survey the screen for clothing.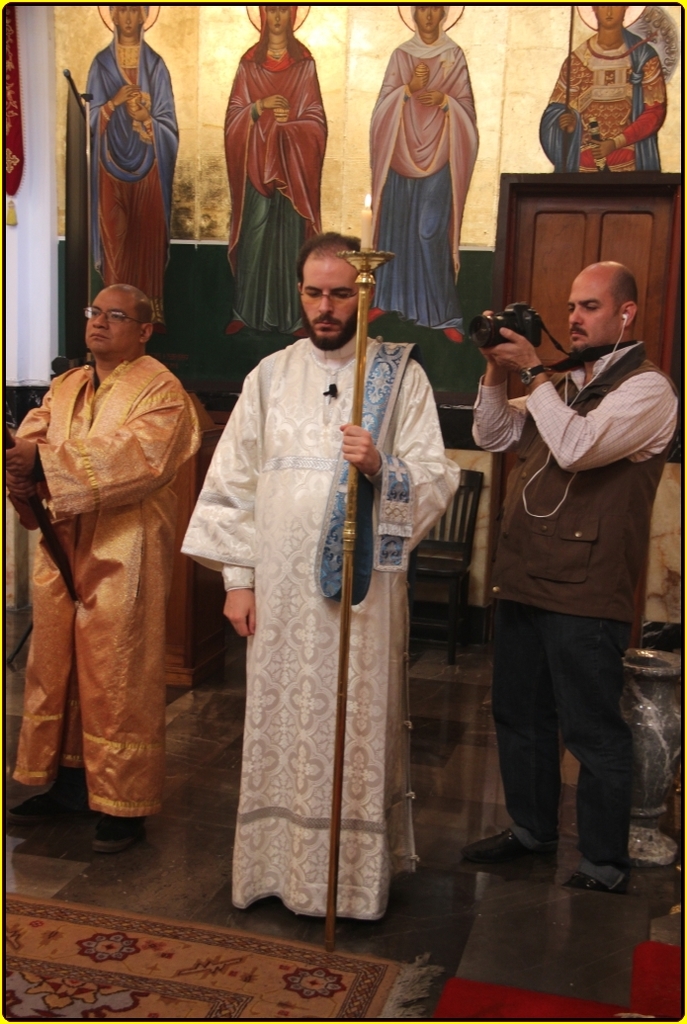
Survey found: (187,273,439,928).
